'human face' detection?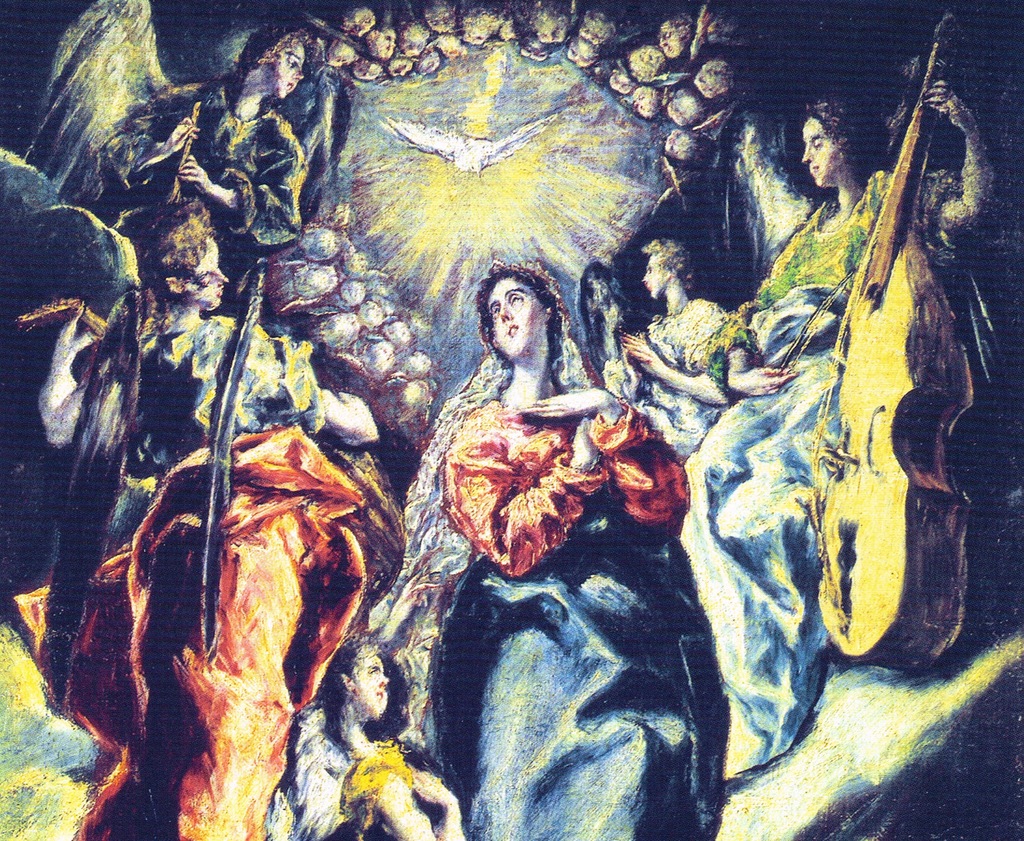
x1=489, y1=275, x2=541, y2=354
